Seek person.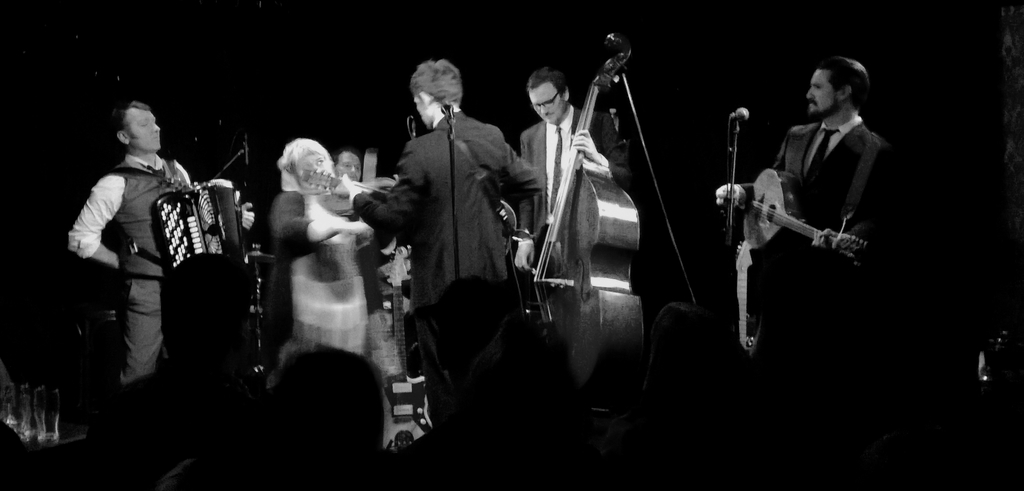
327 49 561 401.
